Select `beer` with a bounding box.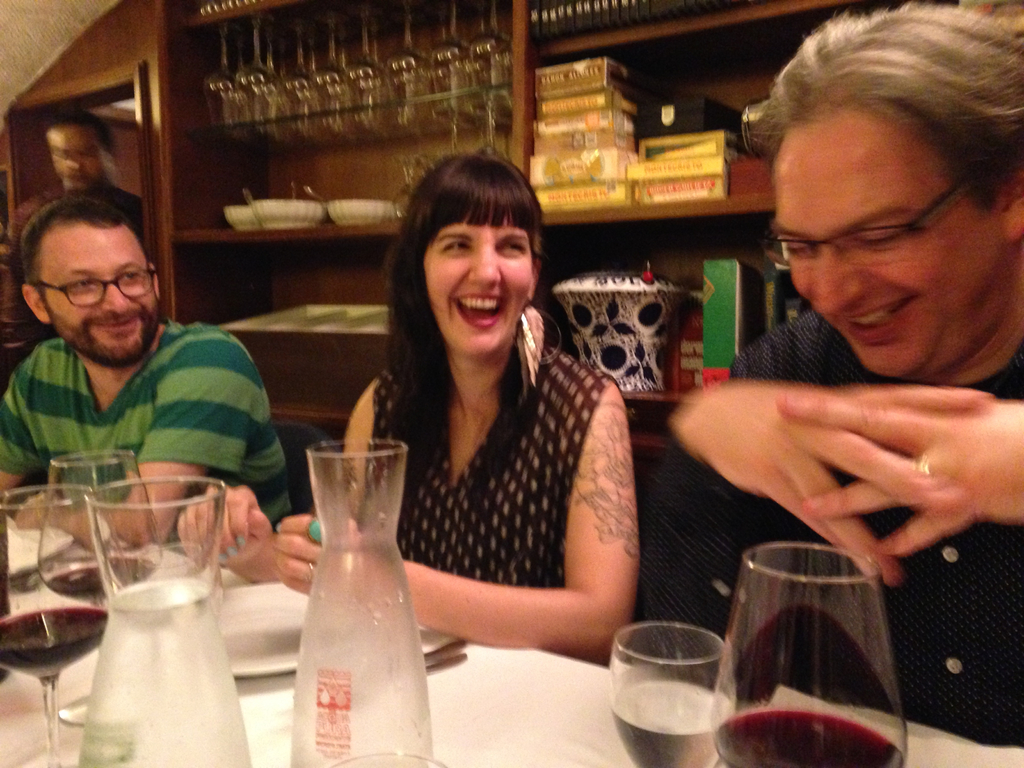
bbox(0, 486, 112, 767).
